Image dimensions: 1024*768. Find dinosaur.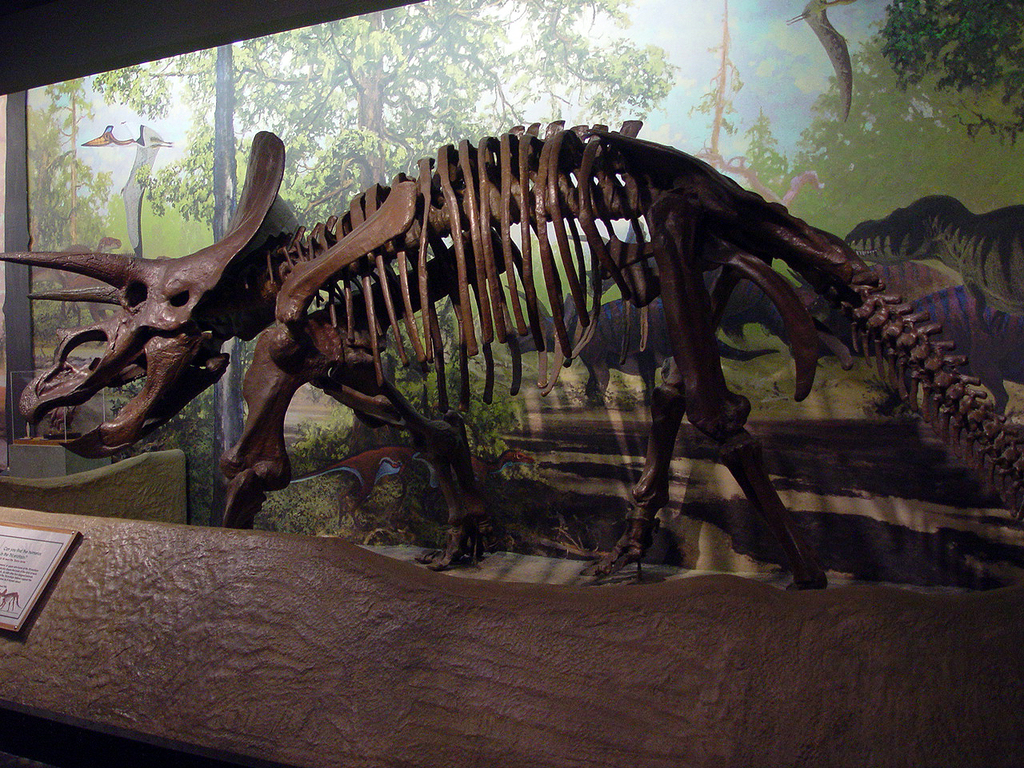
rect(0, 116, 1023, 594).
